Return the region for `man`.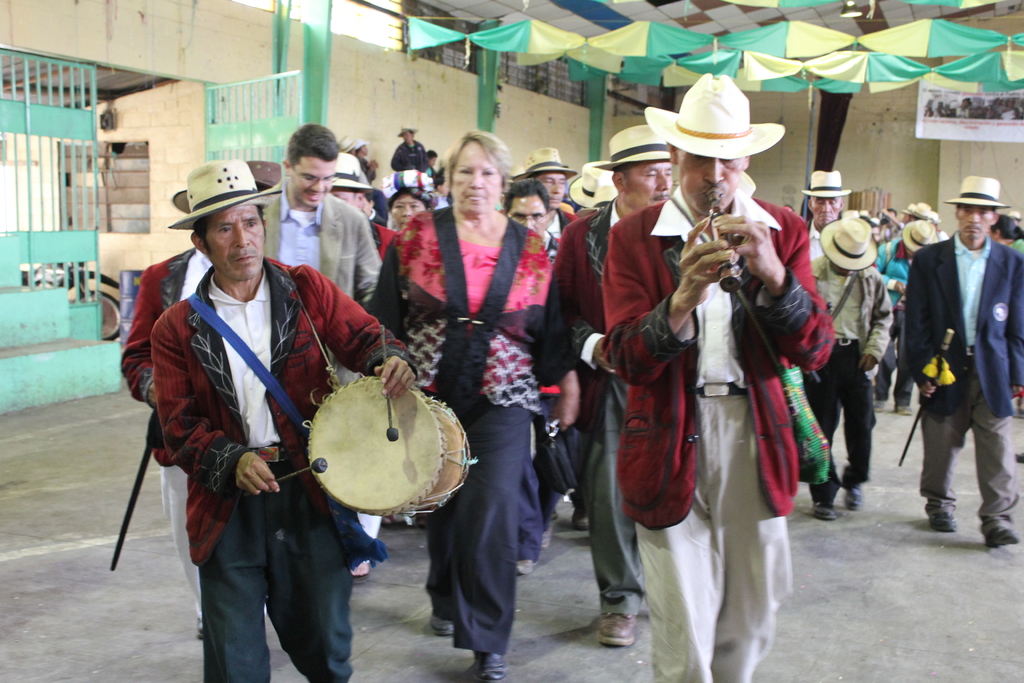
bbox=[803, 168, 855, 278].
